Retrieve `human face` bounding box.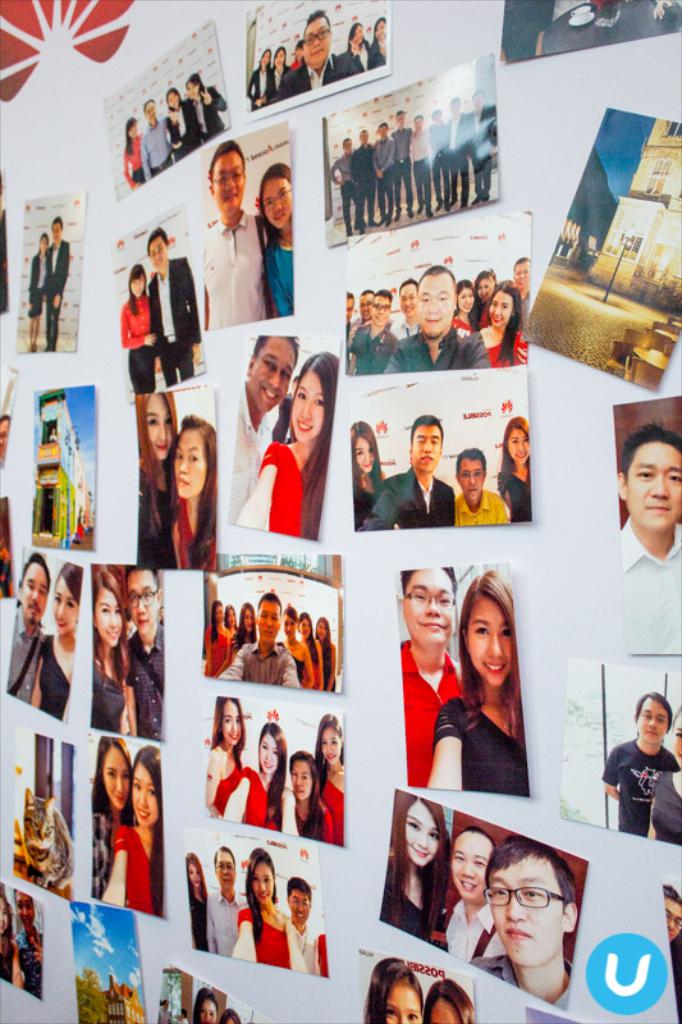
Bounding box: <box>372,296,389,325</box>.
